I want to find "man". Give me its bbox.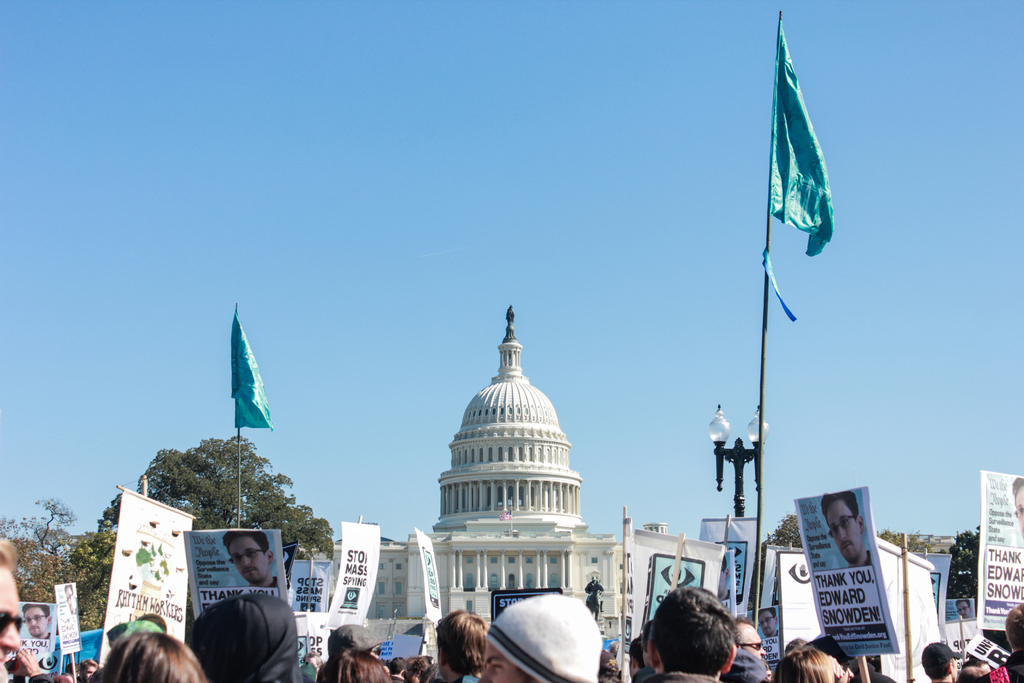
locate(19, 605, 51, 637).
